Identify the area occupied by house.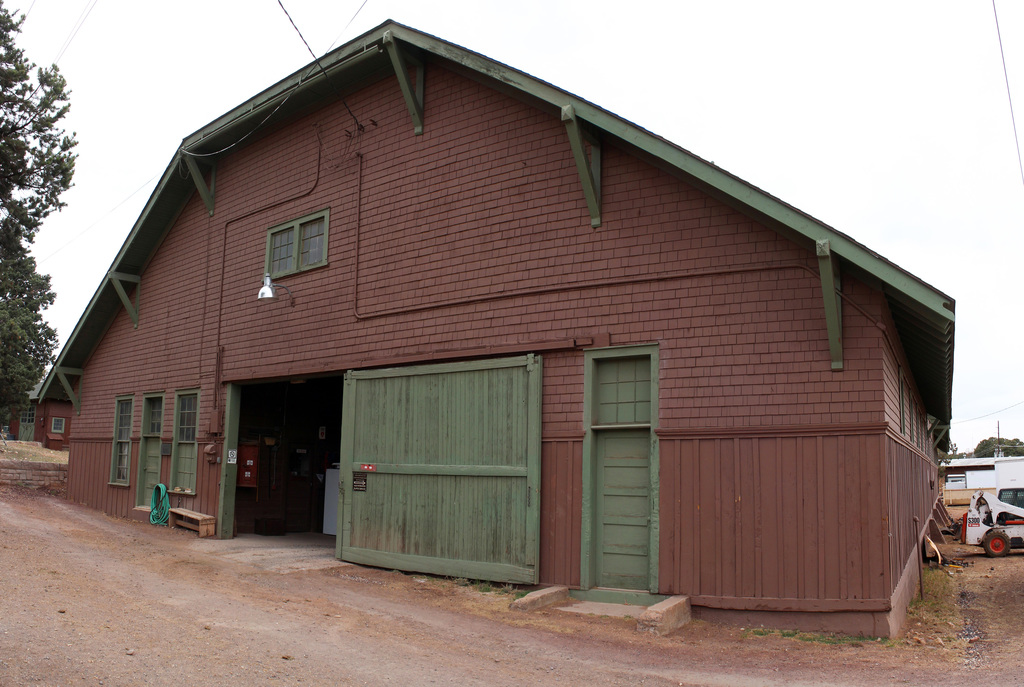
Area: rect(86, 0, 907, 629).
